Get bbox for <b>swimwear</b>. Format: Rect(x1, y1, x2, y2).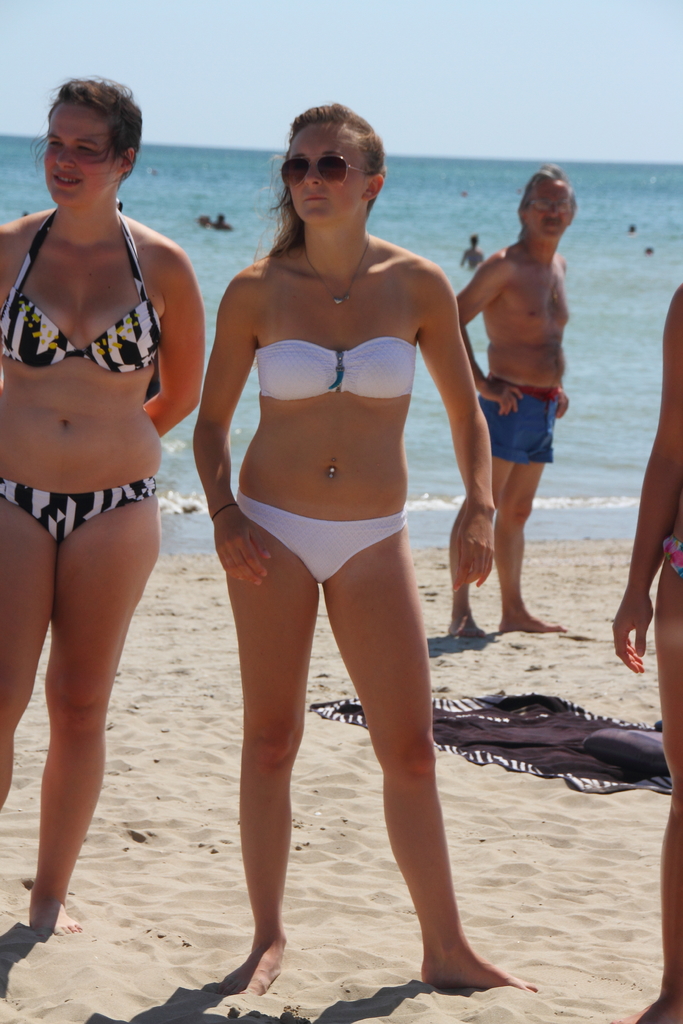
Rect(0, 202, 163, 369).
